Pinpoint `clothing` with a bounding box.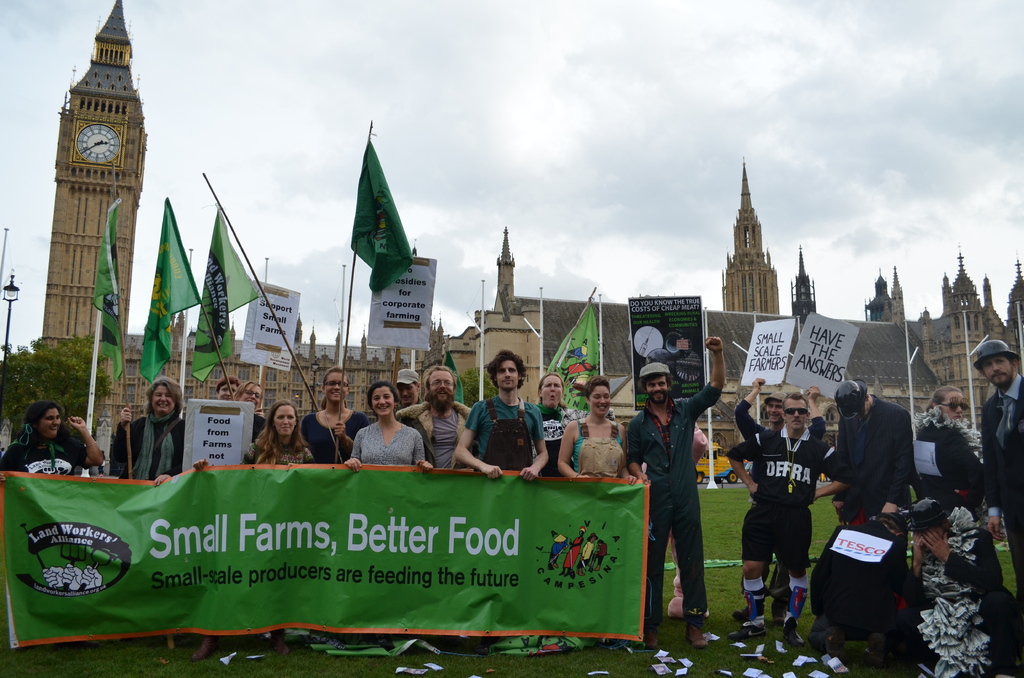
pyautogui.locateOnScreen(572, 423, 622, 480).
